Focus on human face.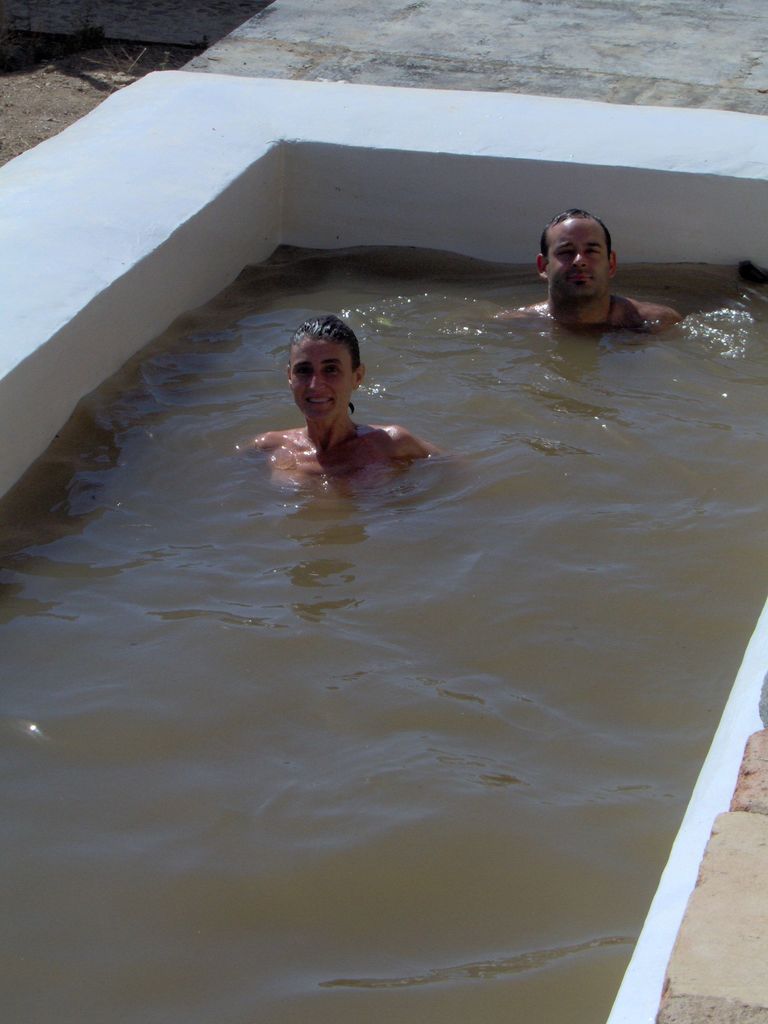
Focused at detection(550, 218, 604, 300).
